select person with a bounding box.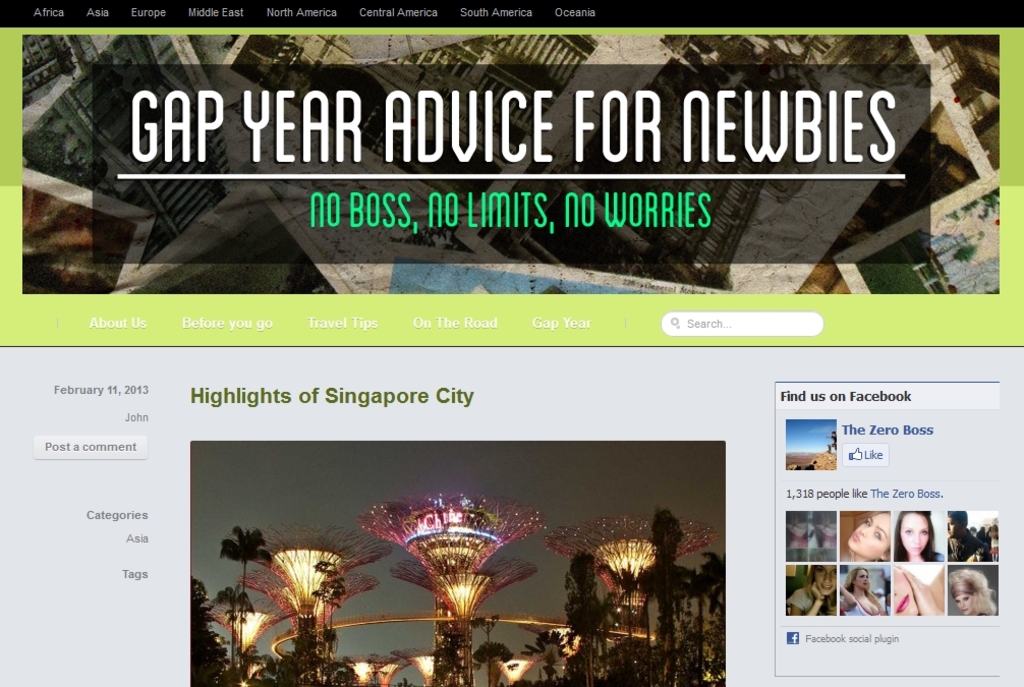
<box>845,514,889,565</box>.
